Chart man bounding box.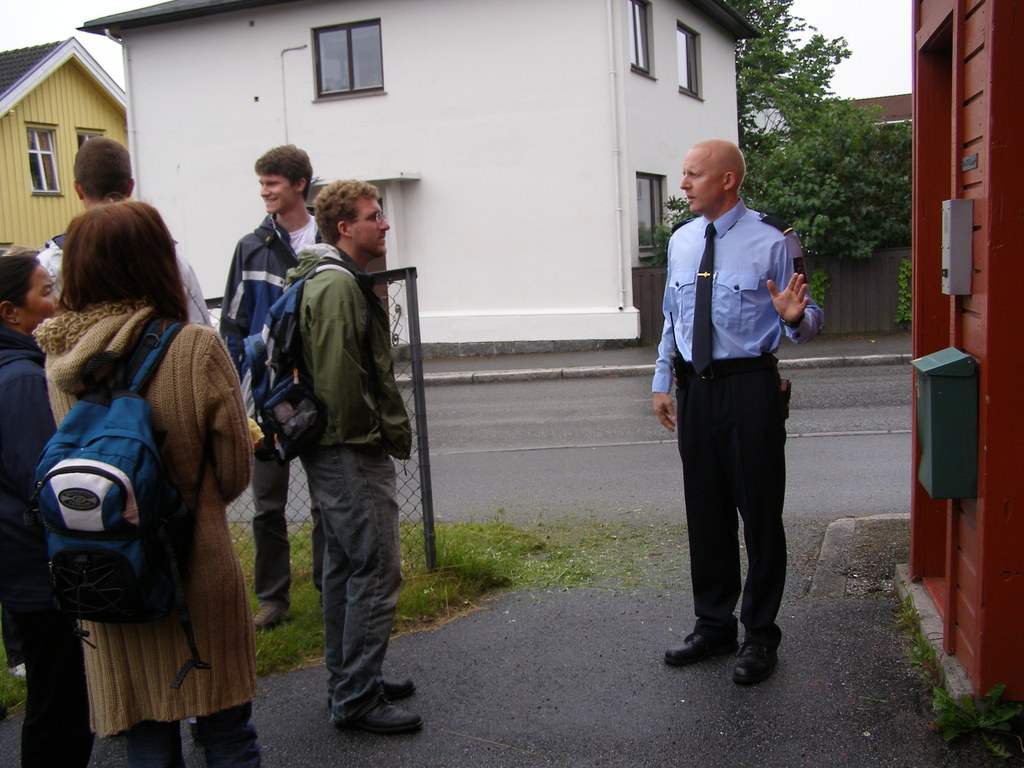
Charted: <bbox>27, 132, 207, 327</bbox>.
